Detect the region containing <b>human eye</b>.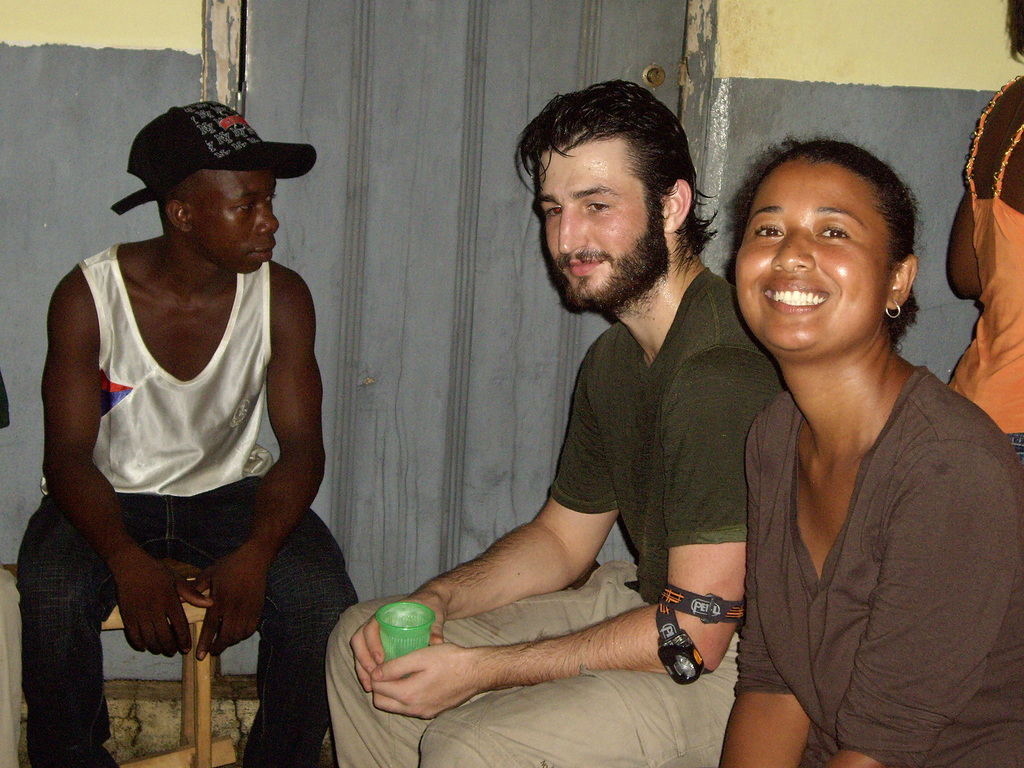
crop(545, 205, 565, 217).
